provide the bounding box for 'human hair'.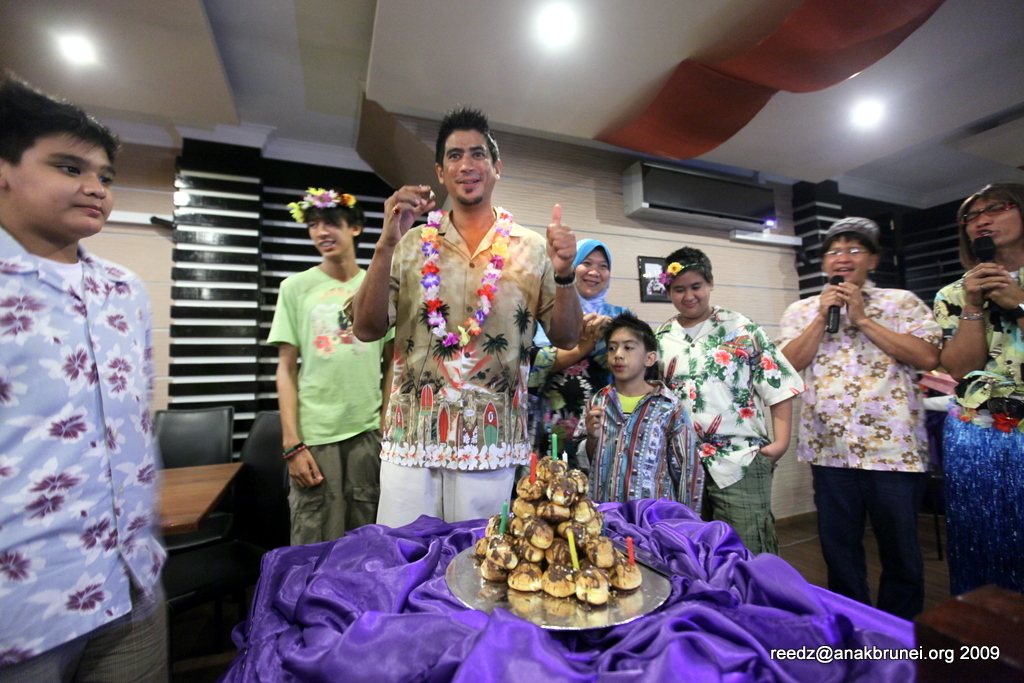
{"left": 434, "top": 106, "right": 498, "bottom": 168}.
